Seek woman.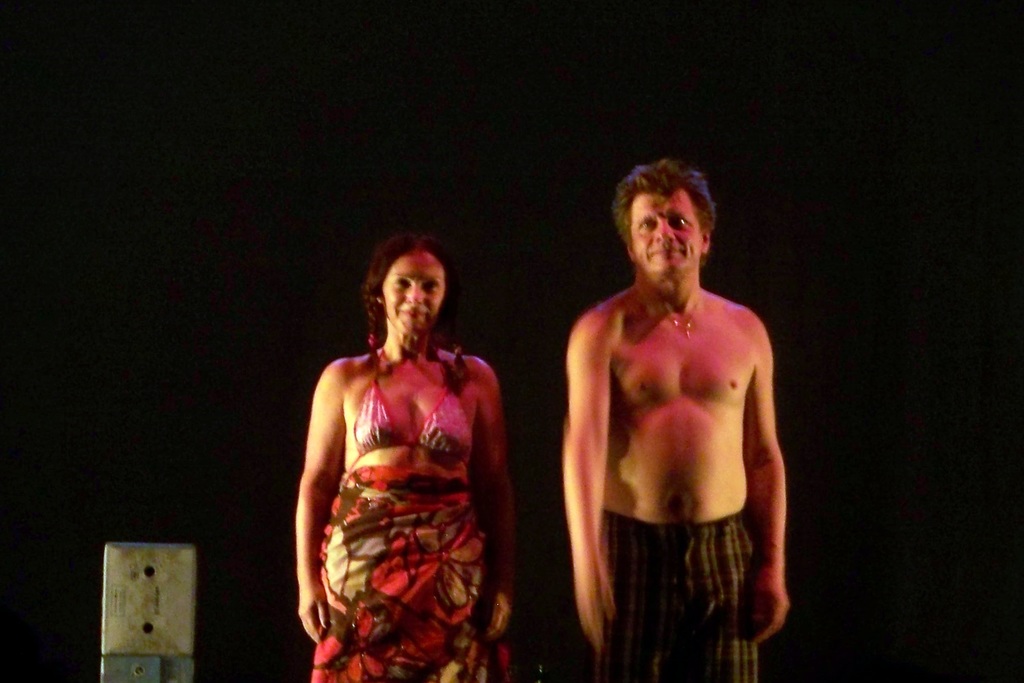
<bbox>289, 267, 532, 664</bbox>.
